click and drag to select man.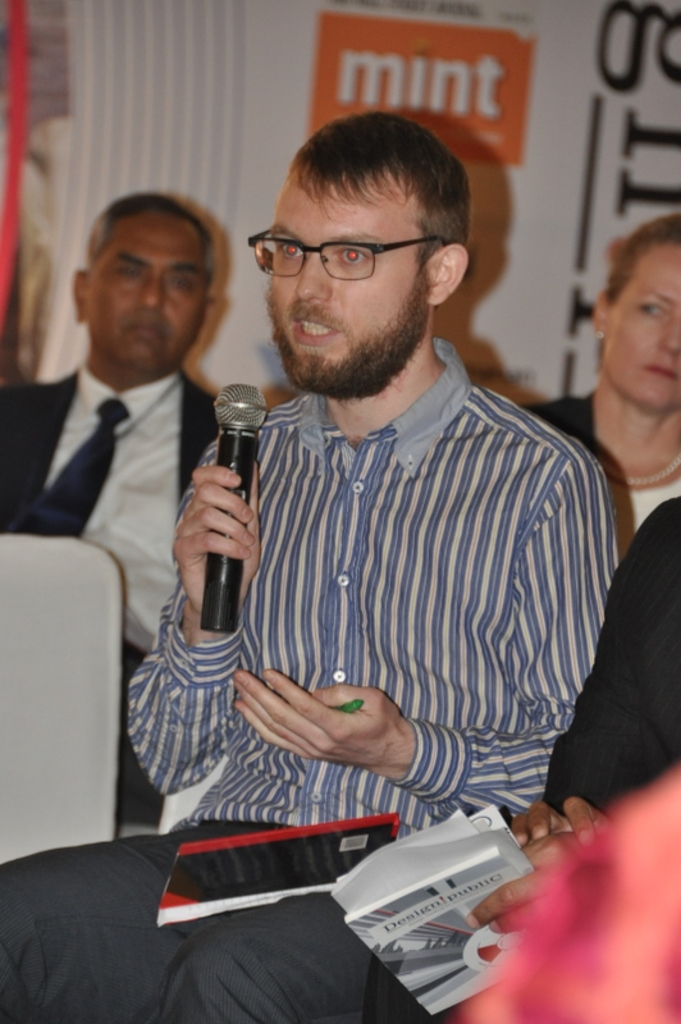
Selection: 0/193/257/803.
